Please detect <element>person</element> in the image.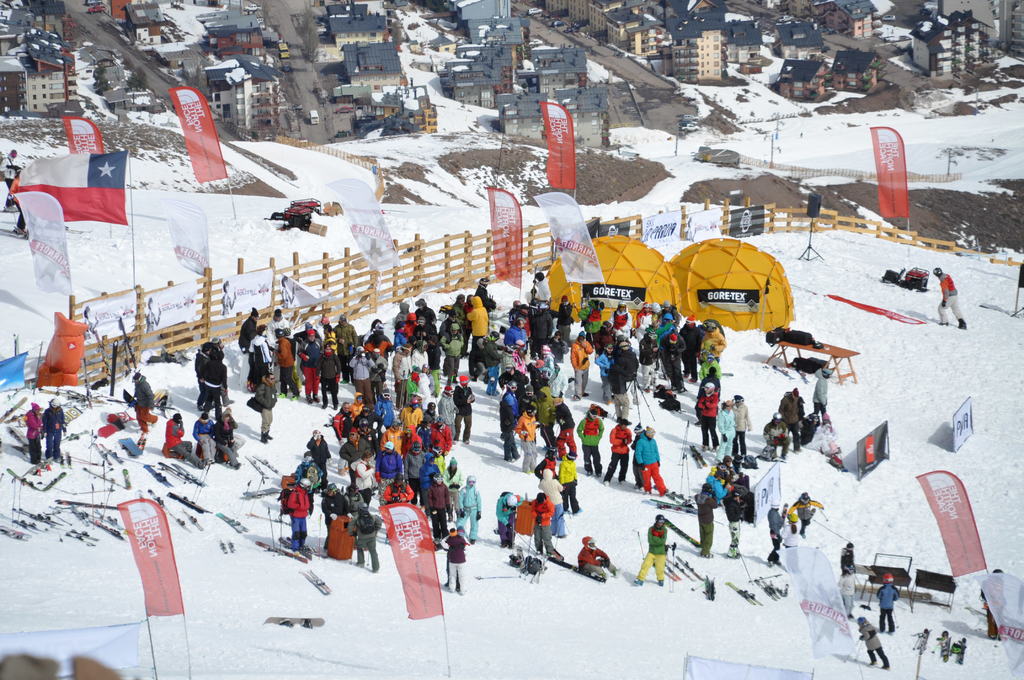
[x1=445, y1=529, x2=467, y2=595].
